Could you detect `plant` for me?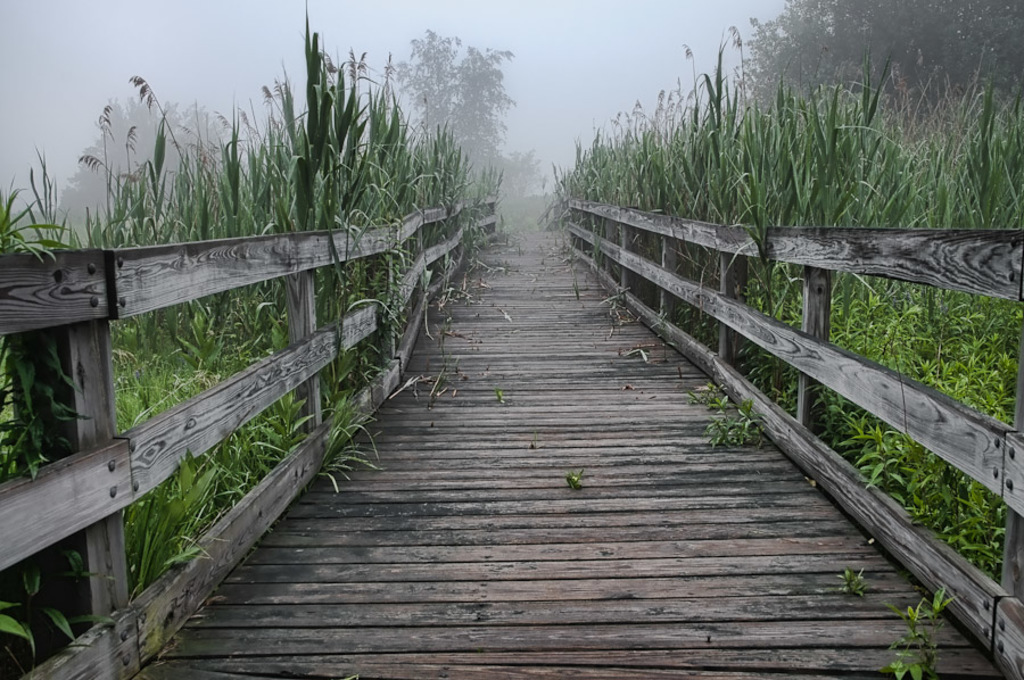
Detection result: BBox(835, 565, 876, 597).
